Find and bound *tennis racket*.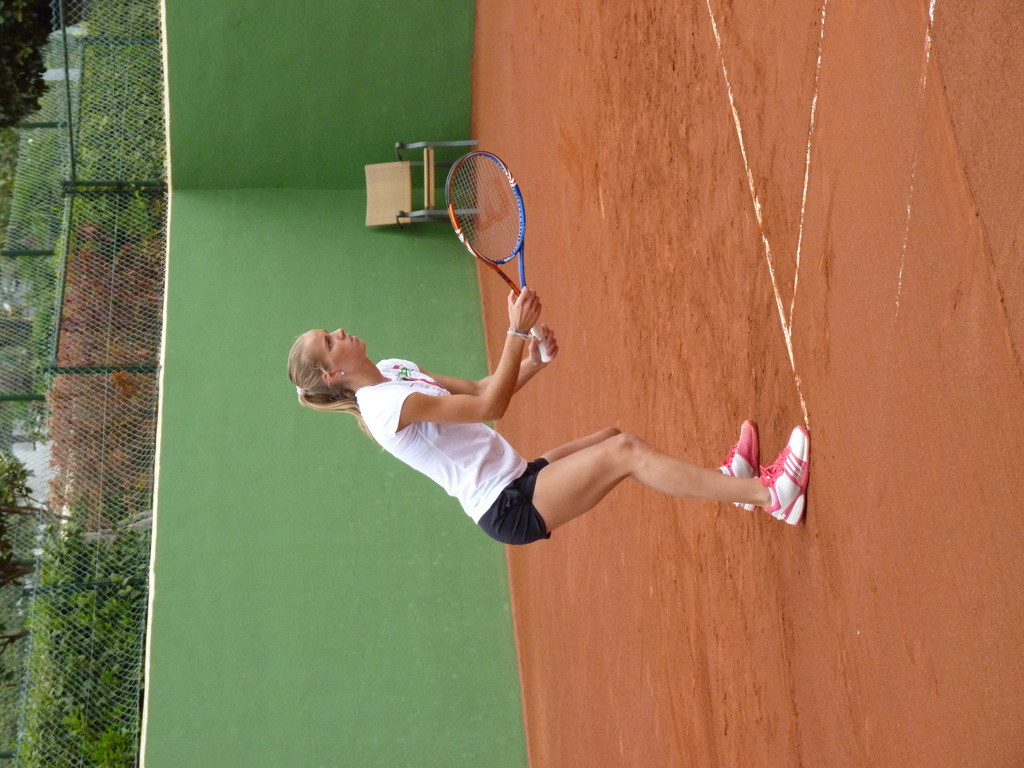
Bound: l=449, t=149, r=553, b=365.
